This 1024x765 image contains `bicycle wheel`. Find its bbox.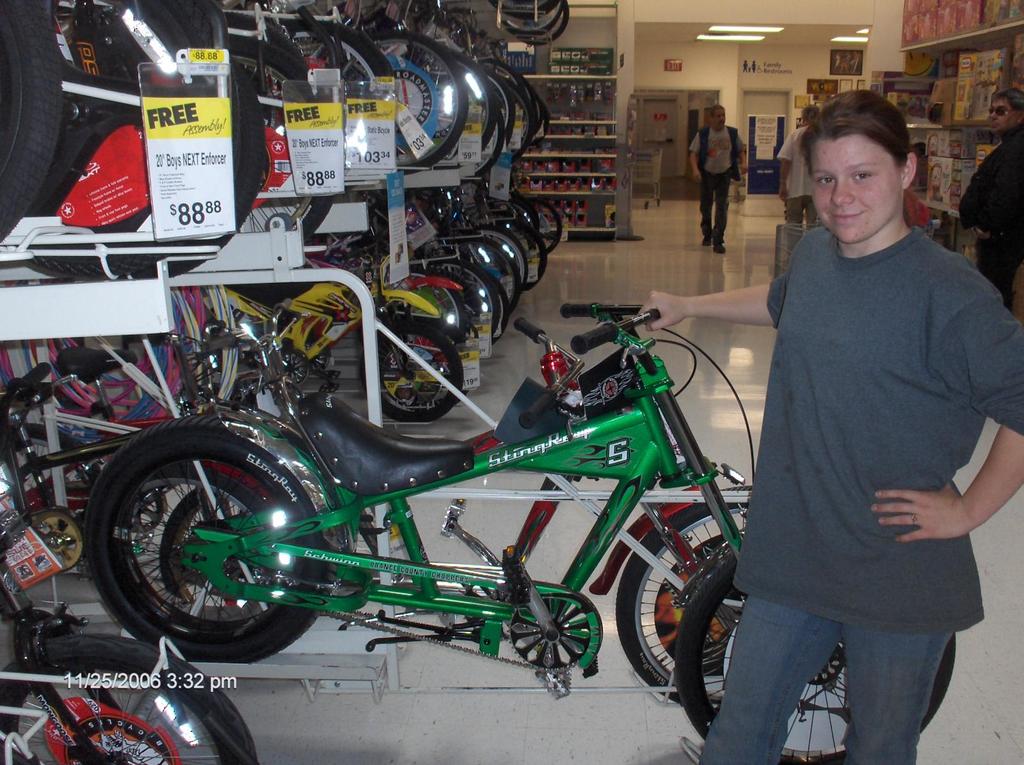
<box>515,76,546,141</box>.
